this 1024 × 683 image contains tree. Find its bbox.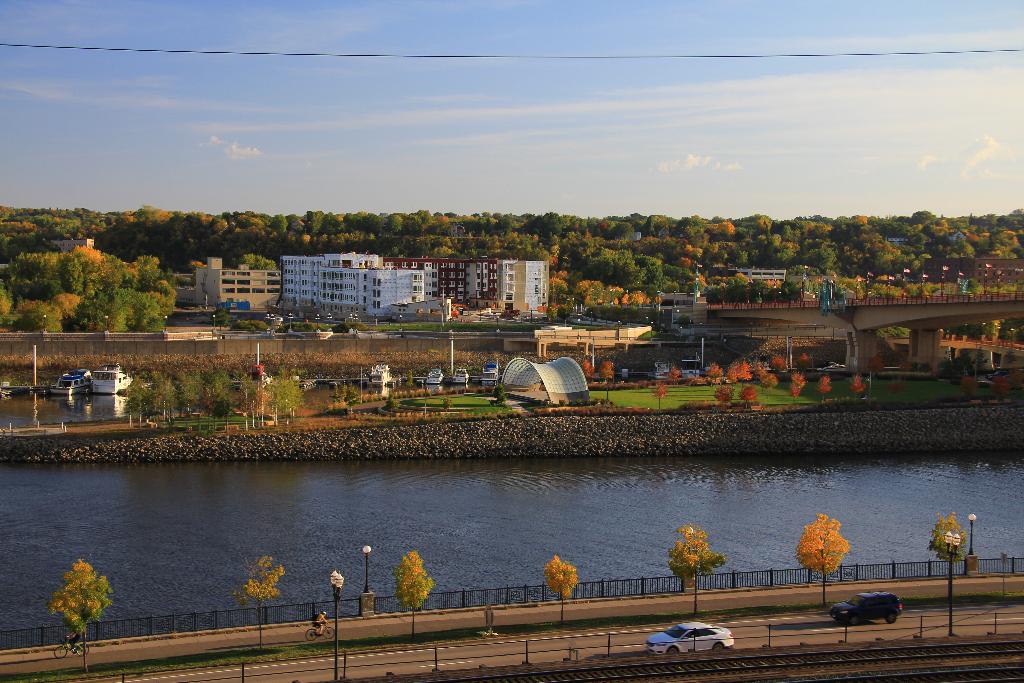
locate(787, 375, 801, 398).
